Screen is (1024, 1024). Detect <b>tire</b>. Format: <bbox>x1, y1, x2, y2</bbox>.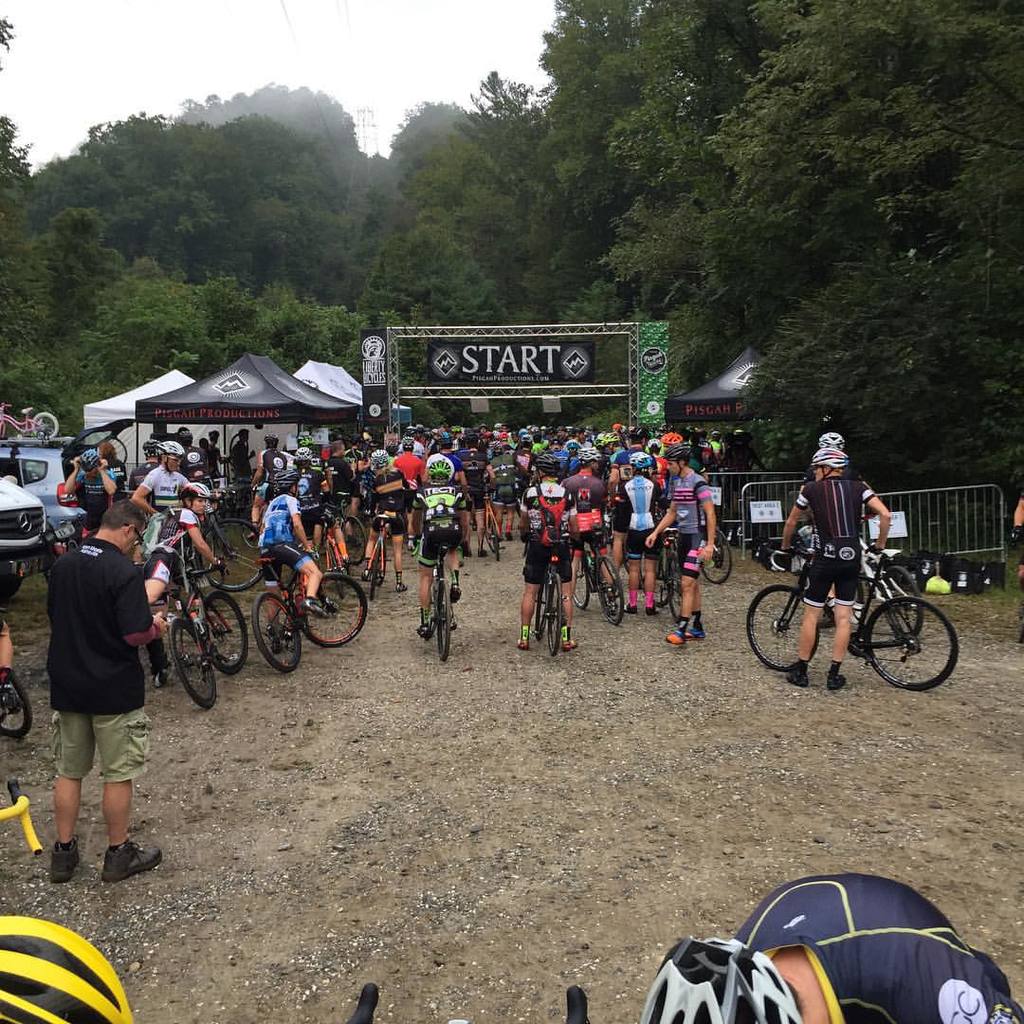
<bbox>882, 563, 925, 634</bbox>.
